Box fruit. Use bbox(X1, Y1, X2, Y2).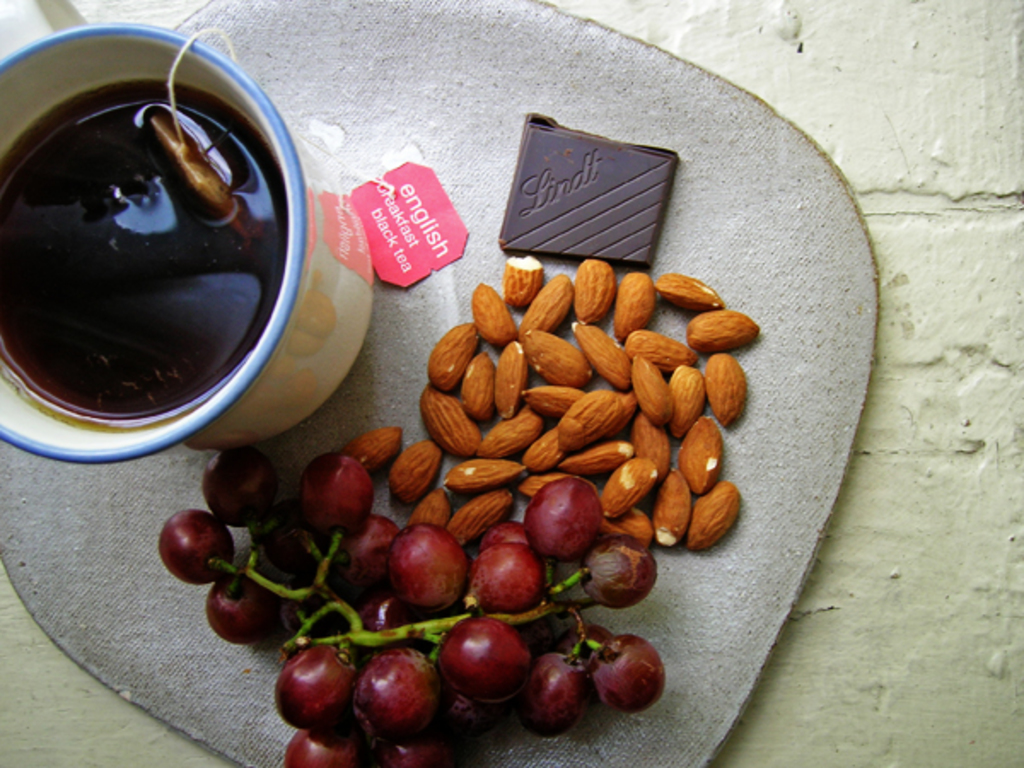
bbox(377, 531, 471, 625).
